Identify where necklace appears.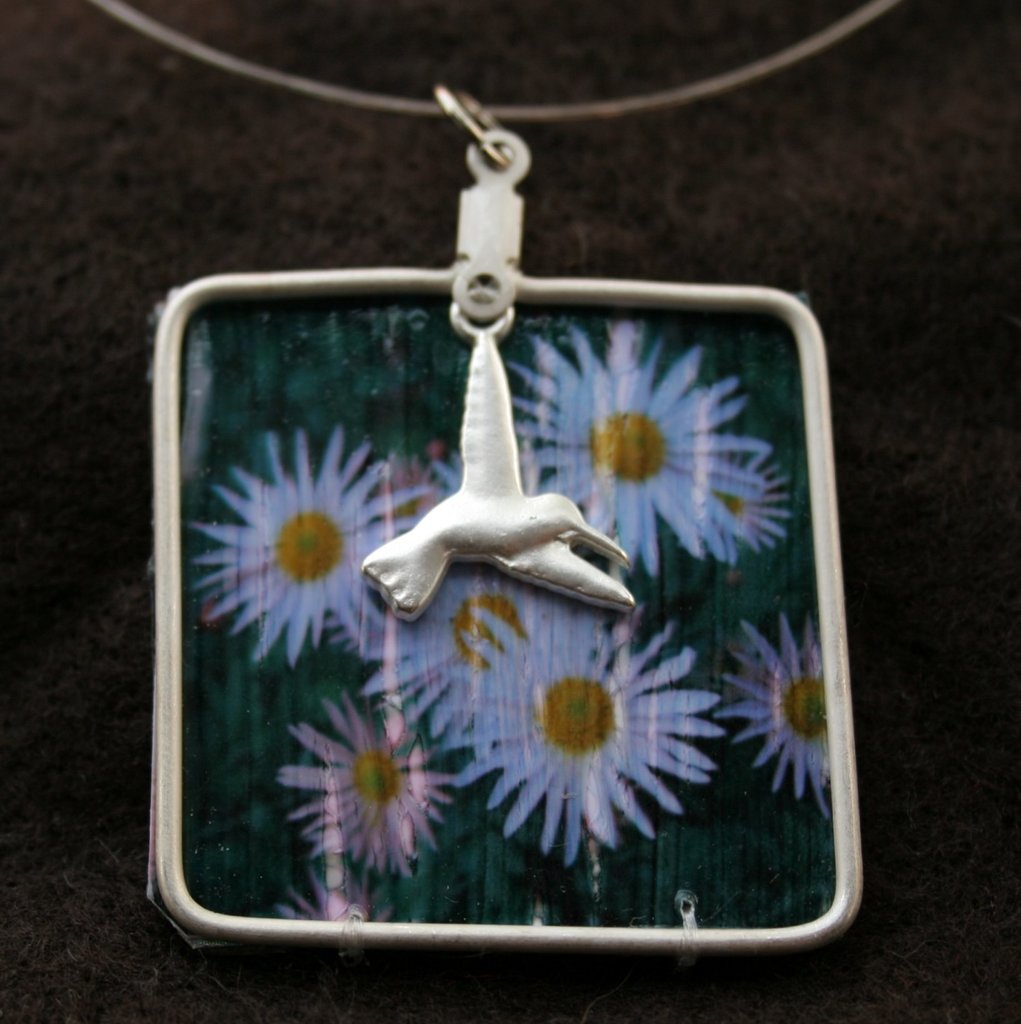
Appears at box(90, 0, 896, 623).
